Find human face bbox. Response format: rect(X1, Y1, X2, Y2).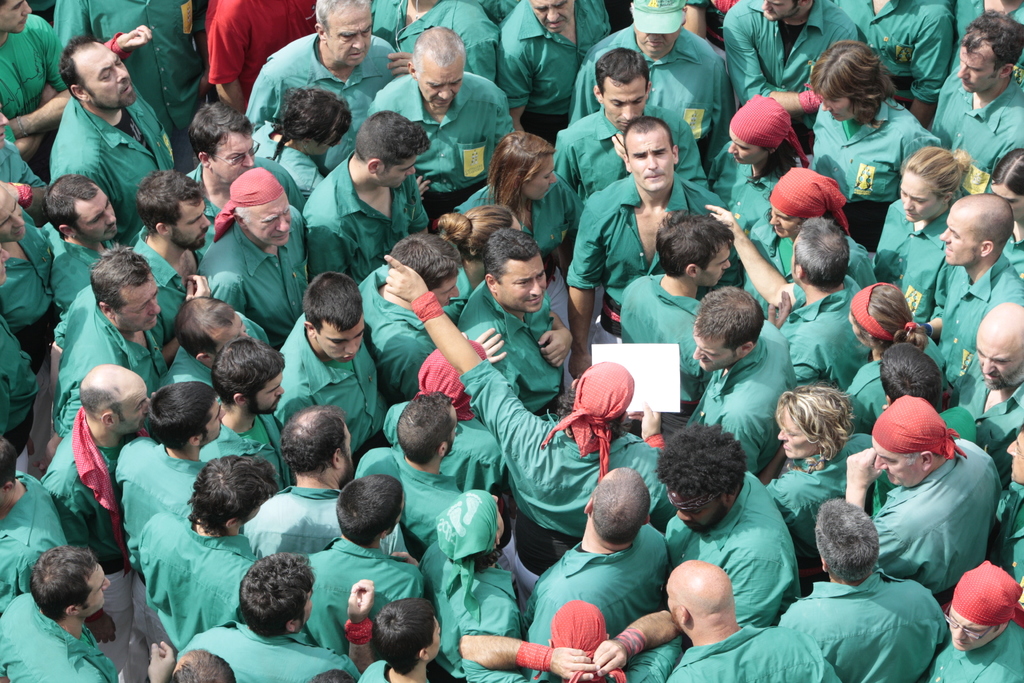
rect(67, 37, 130, 113).
